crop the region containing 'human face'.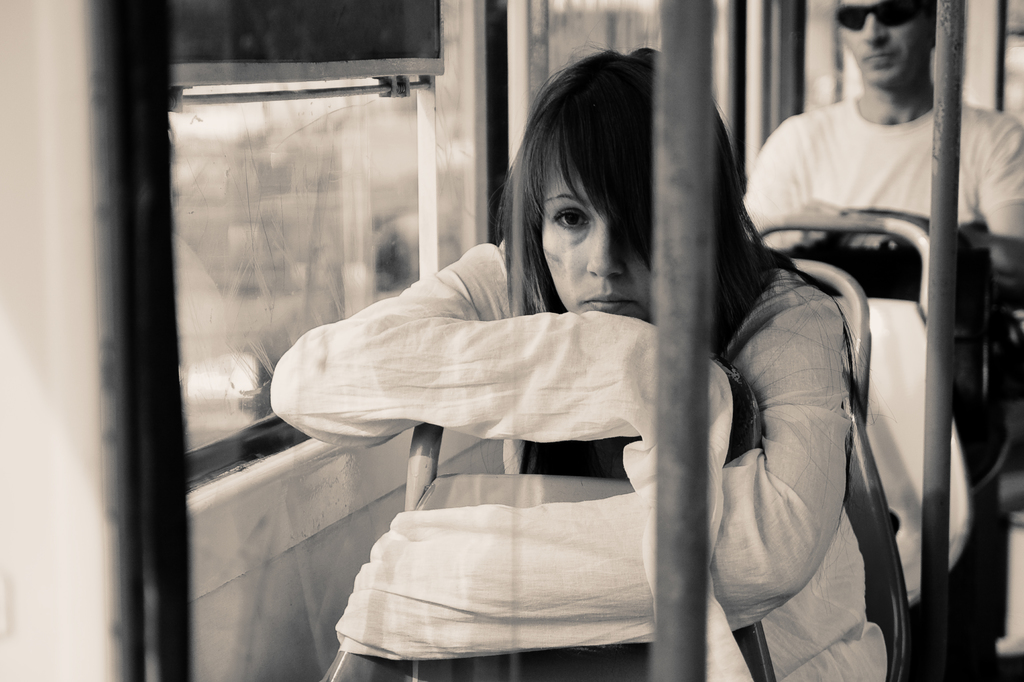
Crop region: l=837, t=0, r=934, b=89.
